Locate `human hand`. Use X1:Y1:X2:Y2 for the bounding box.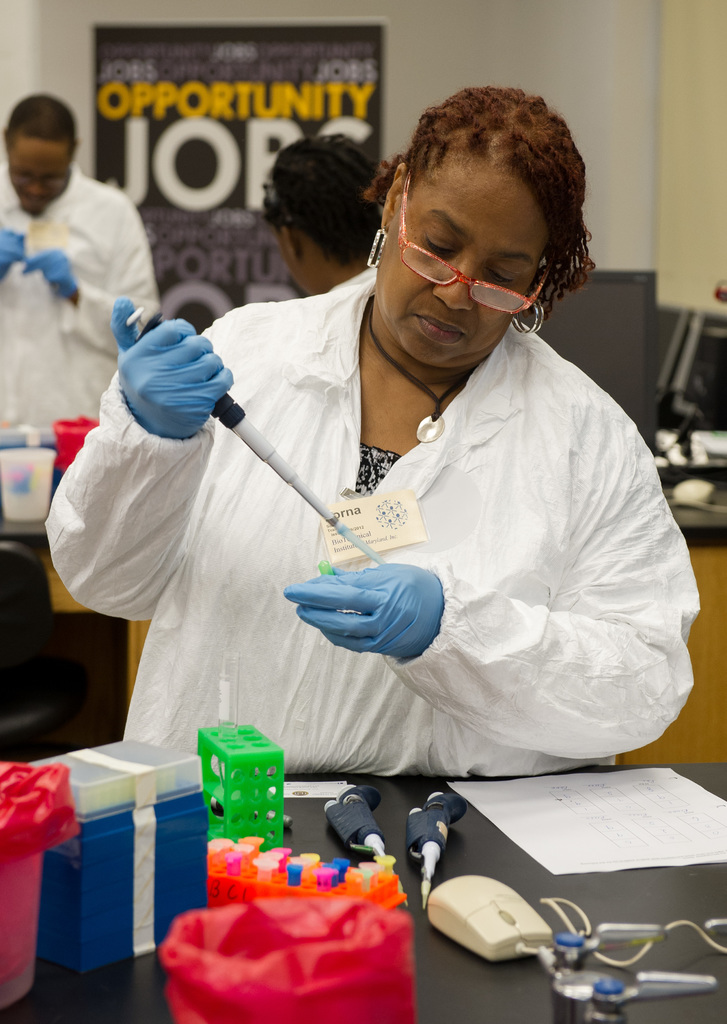
0:223:26:279.
